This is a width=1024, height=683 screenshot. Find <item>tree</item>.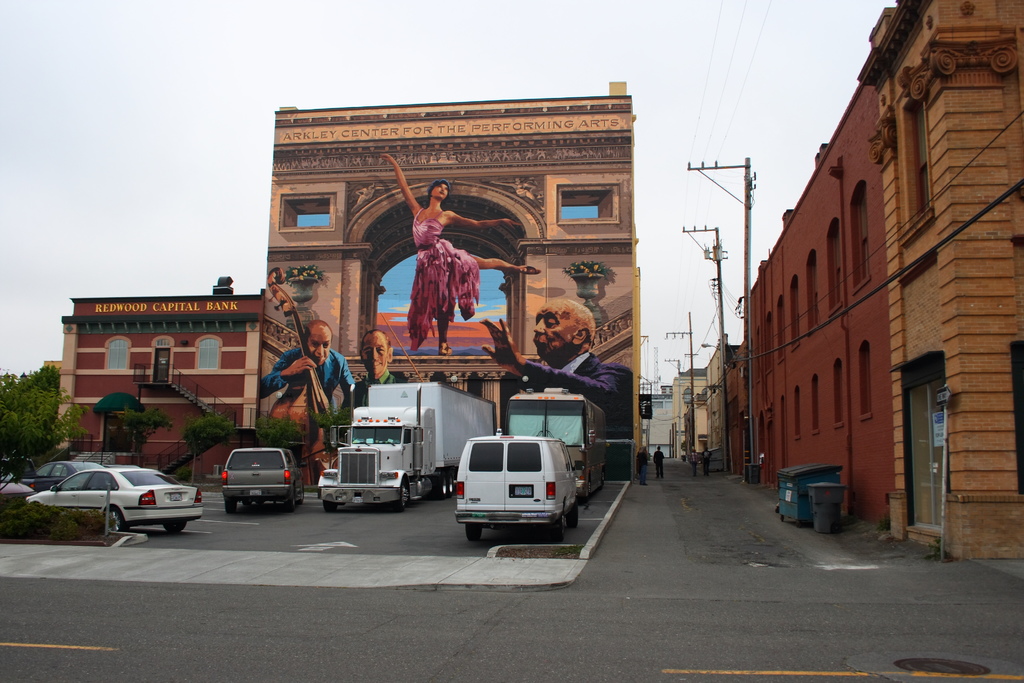
Bounding box: 0,372,91,475.
